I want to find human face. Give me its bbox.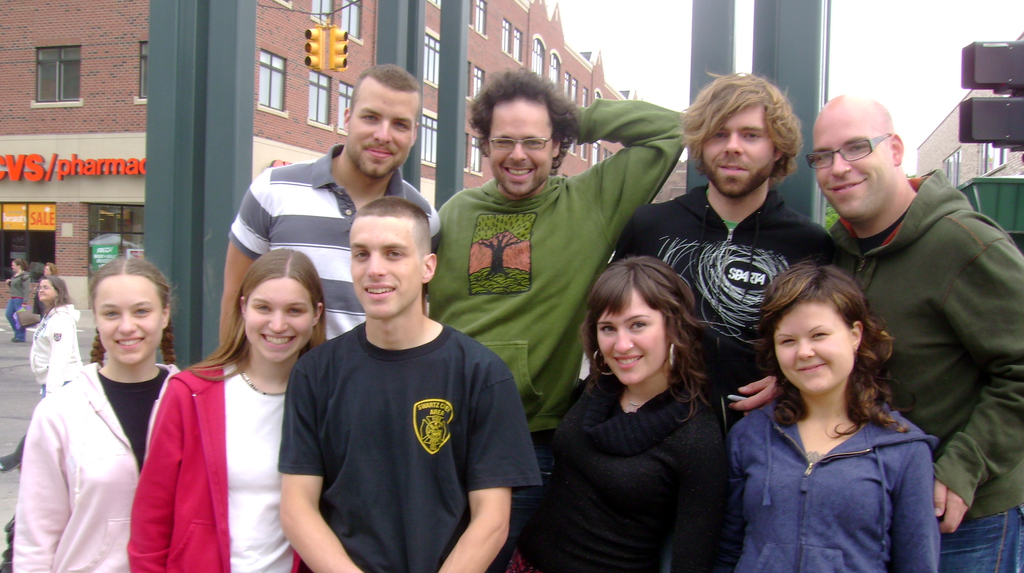
bbox(597, 289, 668, 385).
